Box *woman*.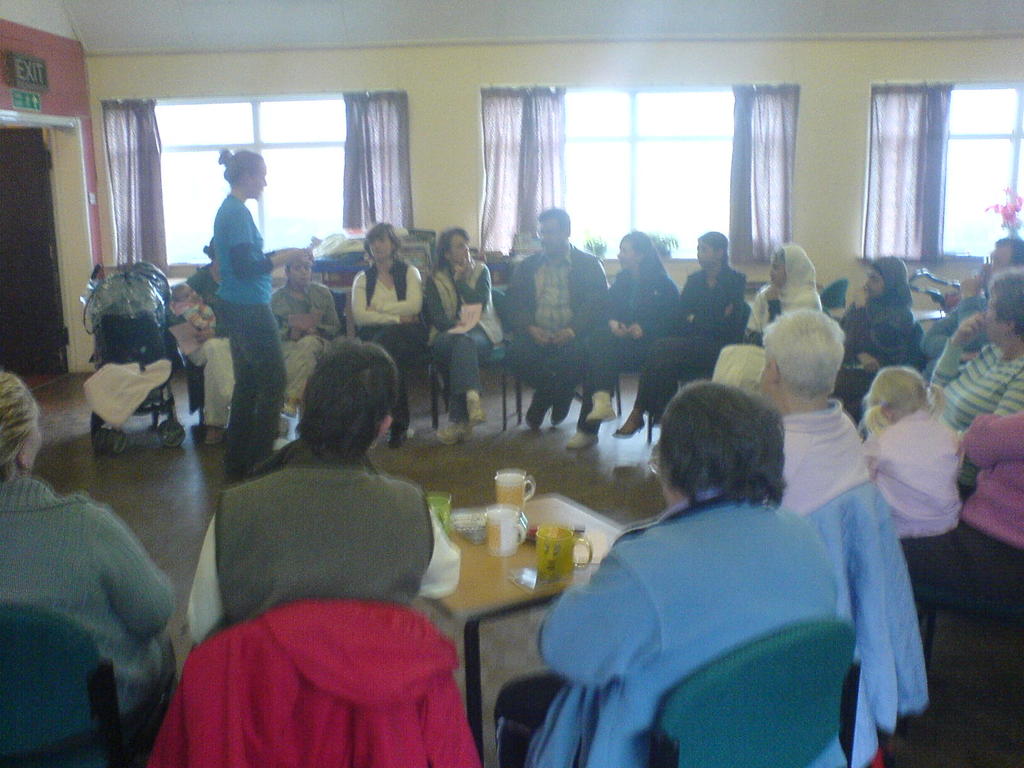
(181,139,287,490).
